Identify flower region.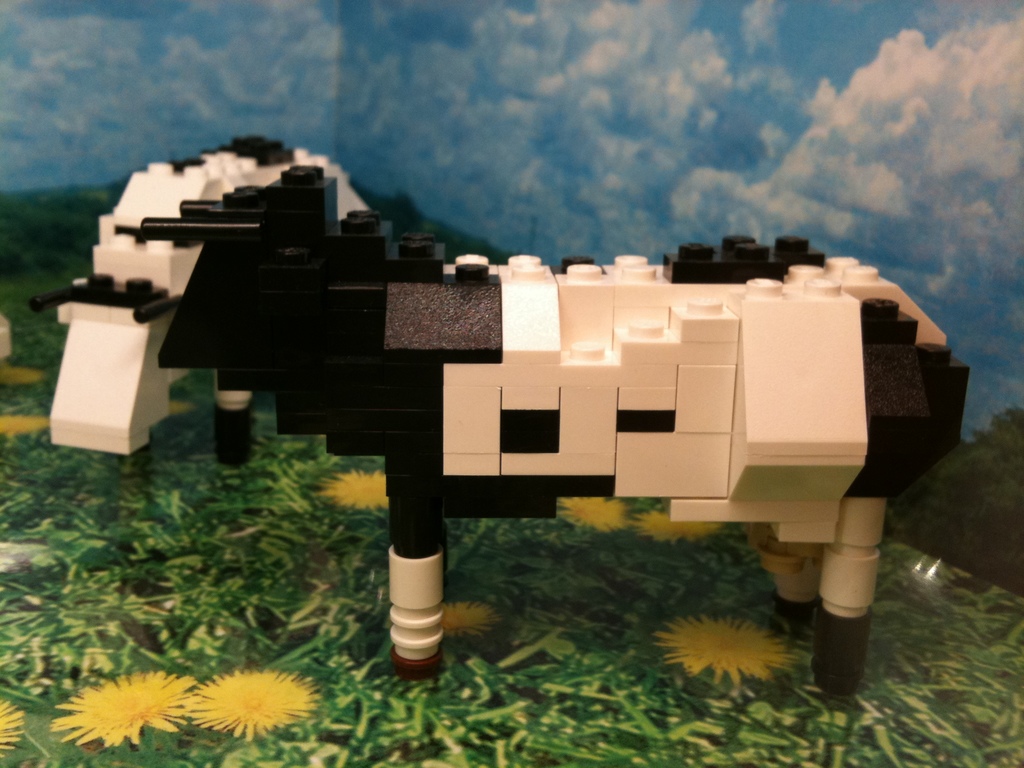
Region: {"left": 0, "top": 358, "right": 44, "bottom": 388}.
